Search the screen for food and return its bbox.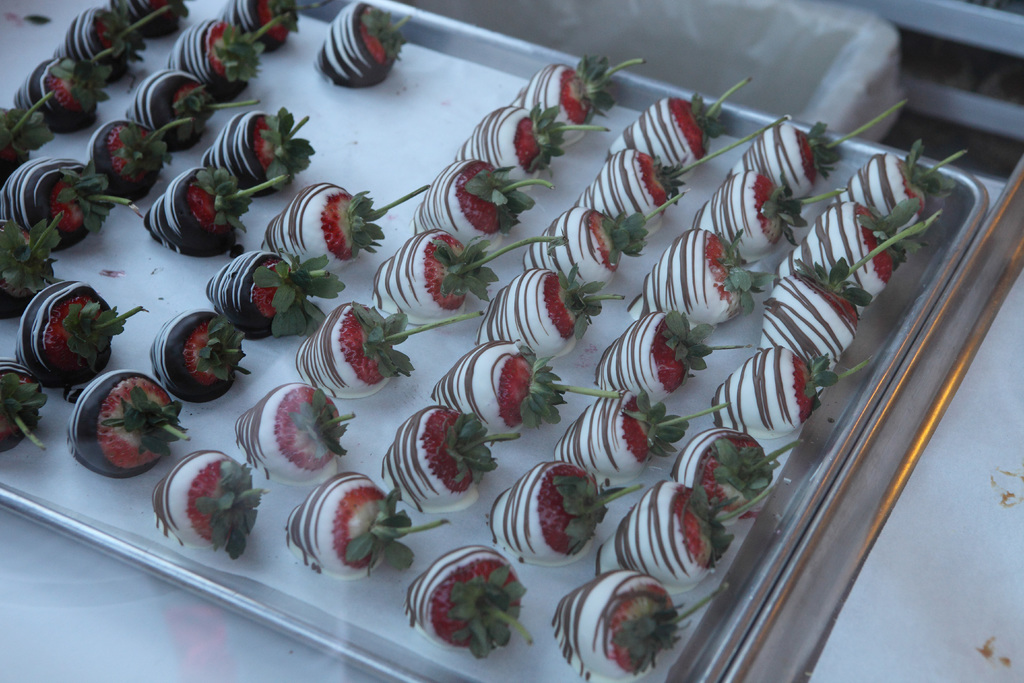
Found: (left=147, top=308, right=255, bottom=404).
